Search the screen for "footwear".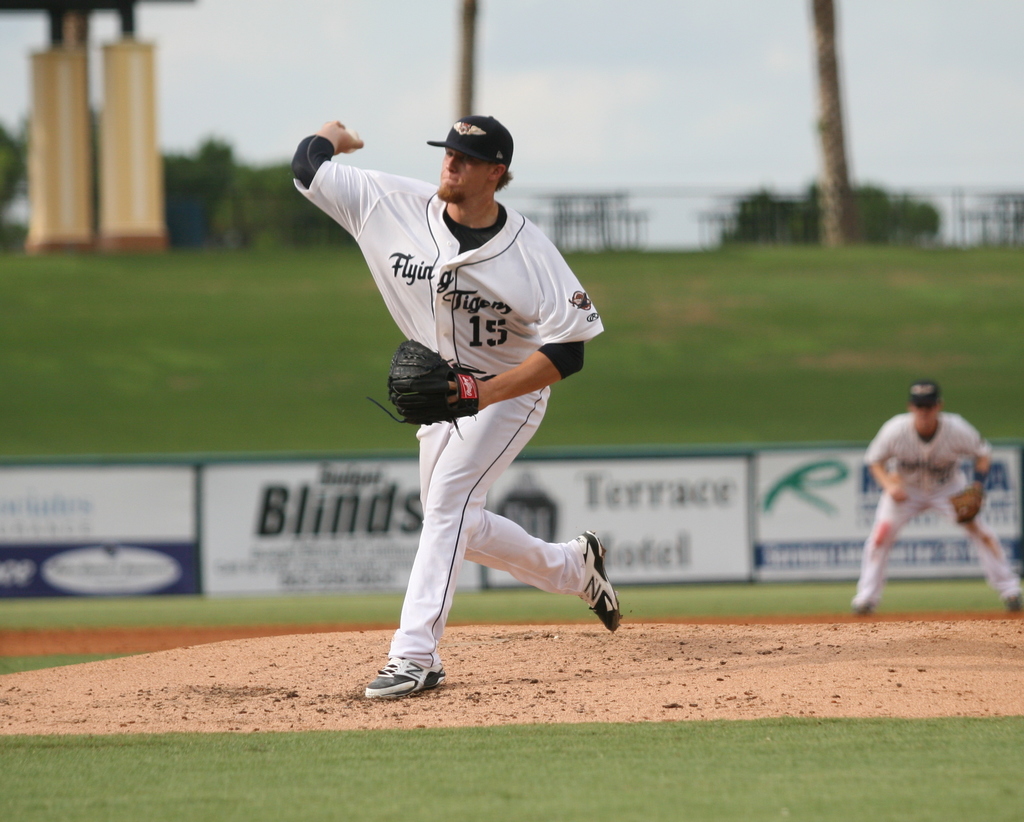
Found at 364:629:440:704.
